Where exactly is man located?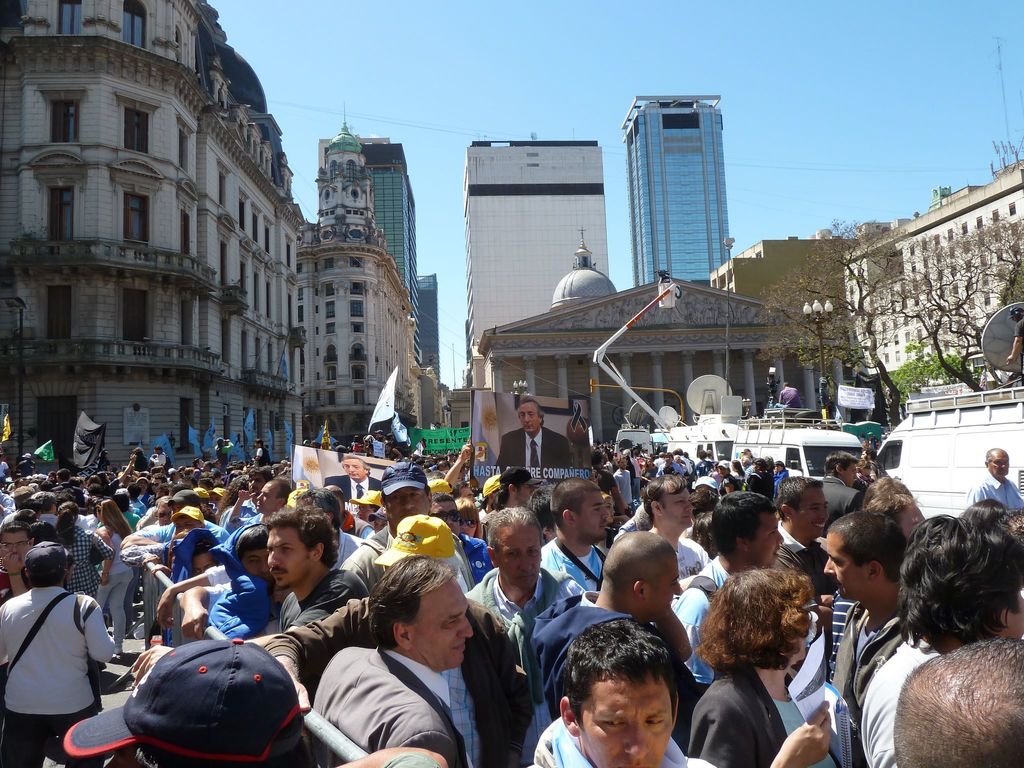
Its bounding box is <box>0,489,15,515</box>.
